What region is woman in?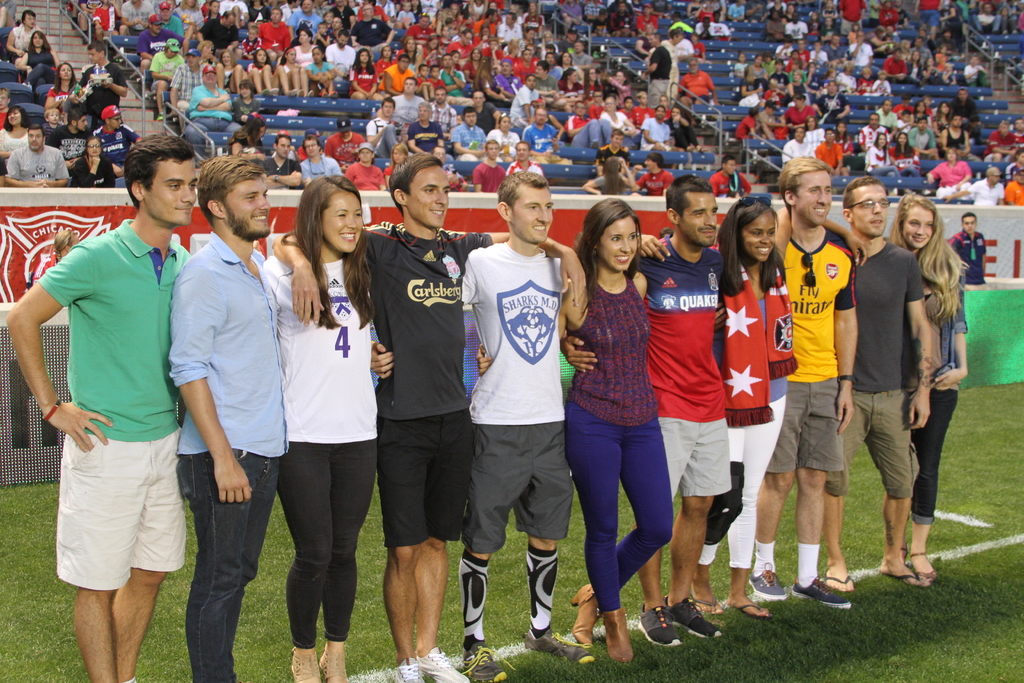
left=450, top=49, right=461, bottom=70.
